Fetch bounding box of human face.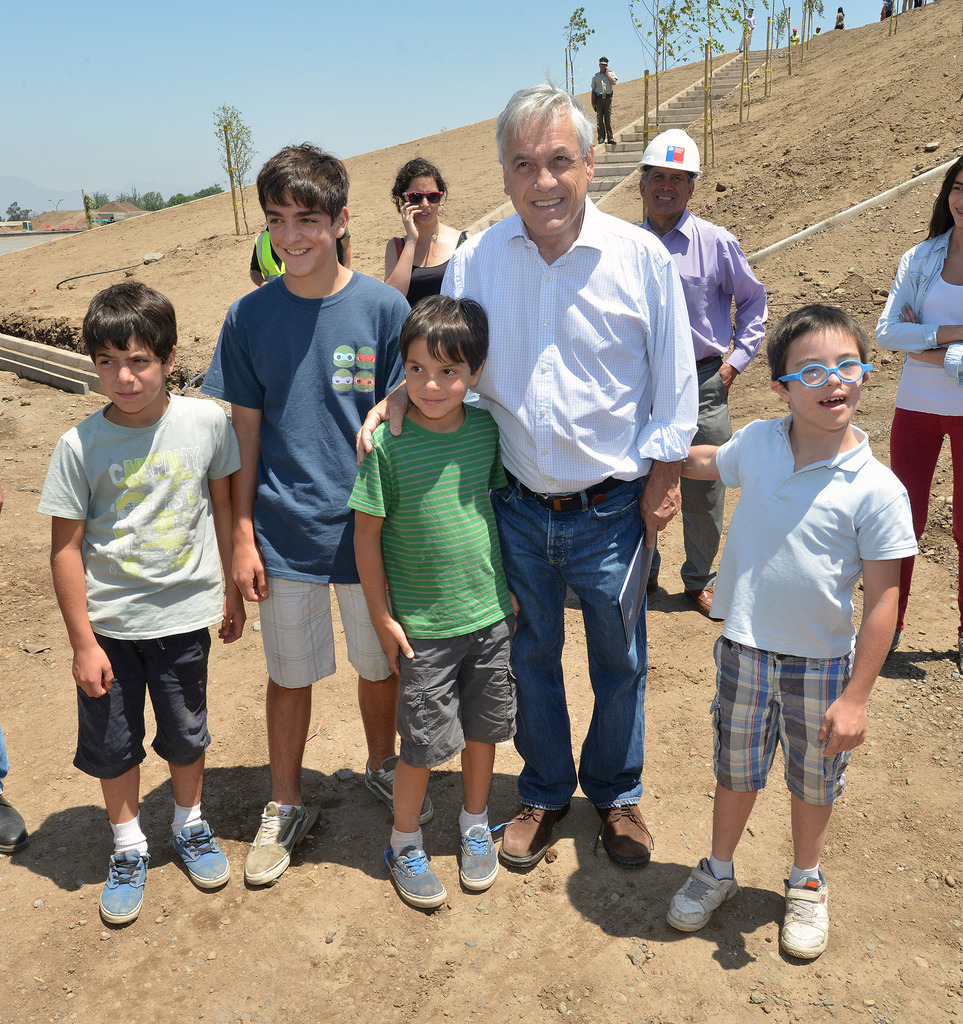
Bbox: bbox=[408, 178, 440, 225].
